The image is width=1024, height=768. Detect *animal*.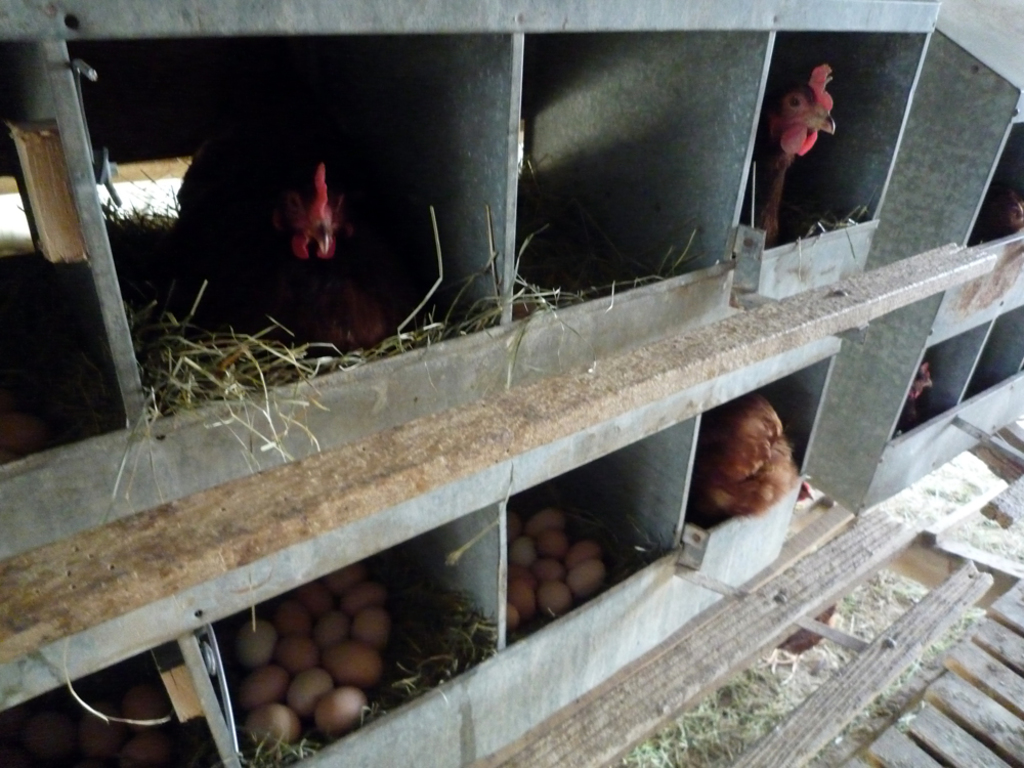
Detection: <box>182,113,391,350</box>.
